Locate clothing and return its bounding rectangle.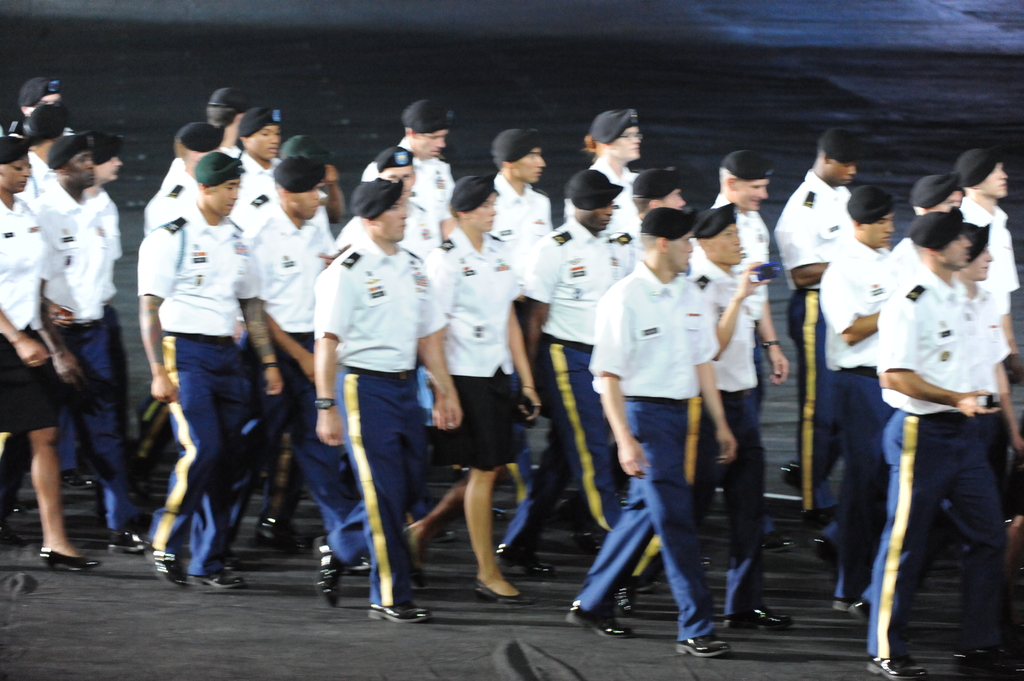
left=0, top=193, right=55, bottom=438.
